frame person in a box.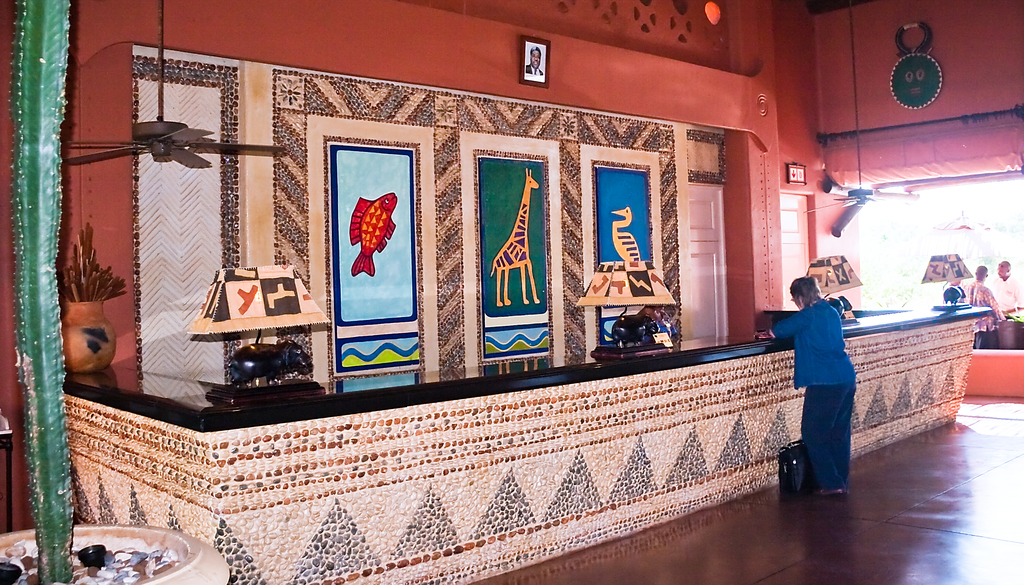
<region>964, 266, 1005, 349</region>.
